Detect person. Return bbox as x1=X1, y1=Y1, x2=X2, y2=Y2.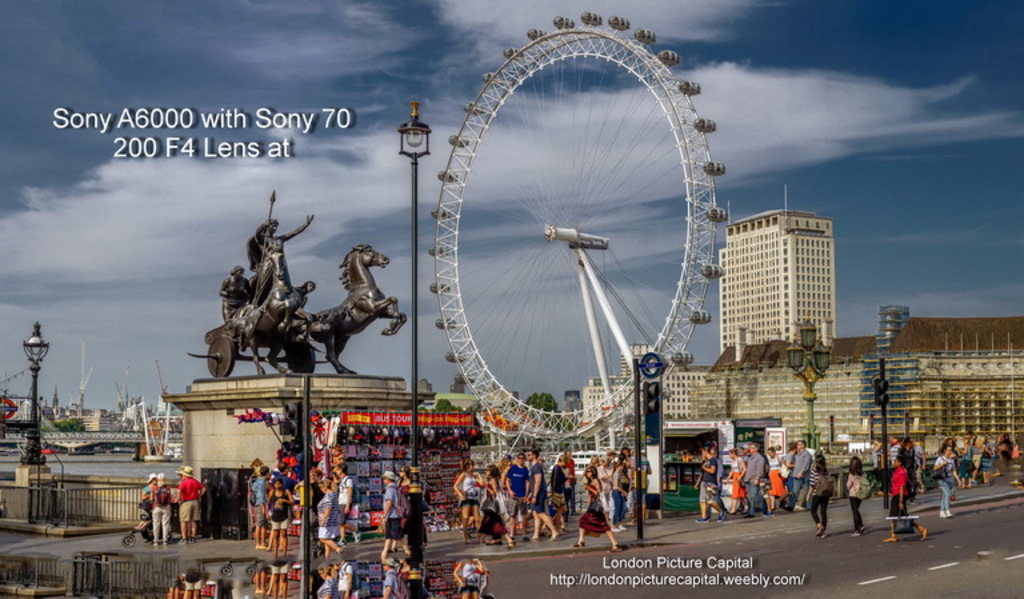
x1=396, y1=463, x2=412, y2=539.
